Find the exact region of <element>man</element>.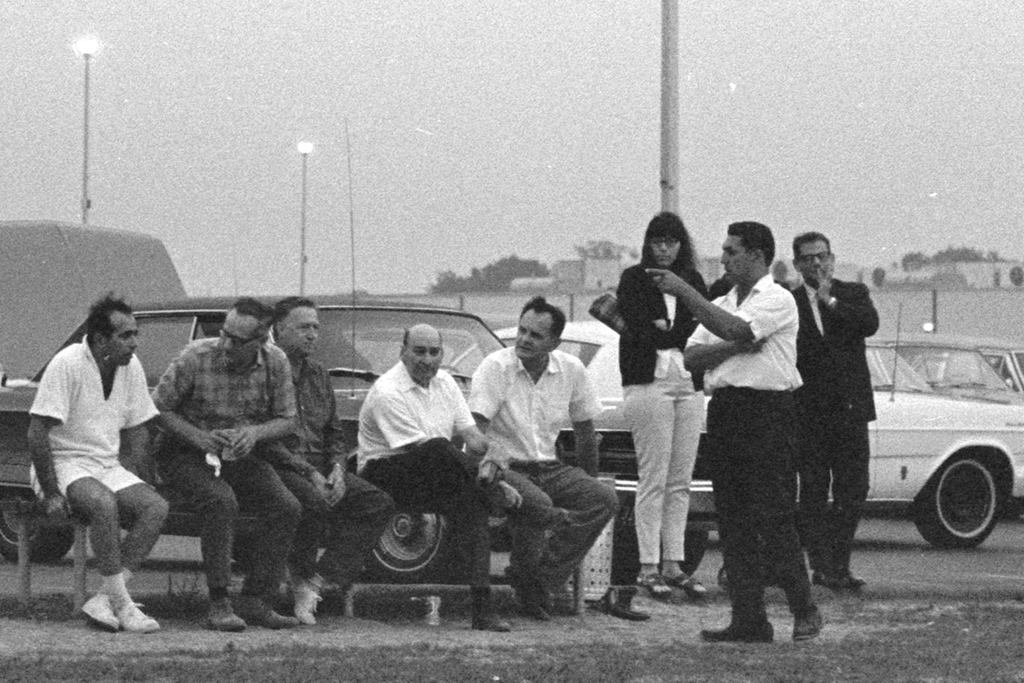
Exact region: Rect(458, 297, 625, 620).
